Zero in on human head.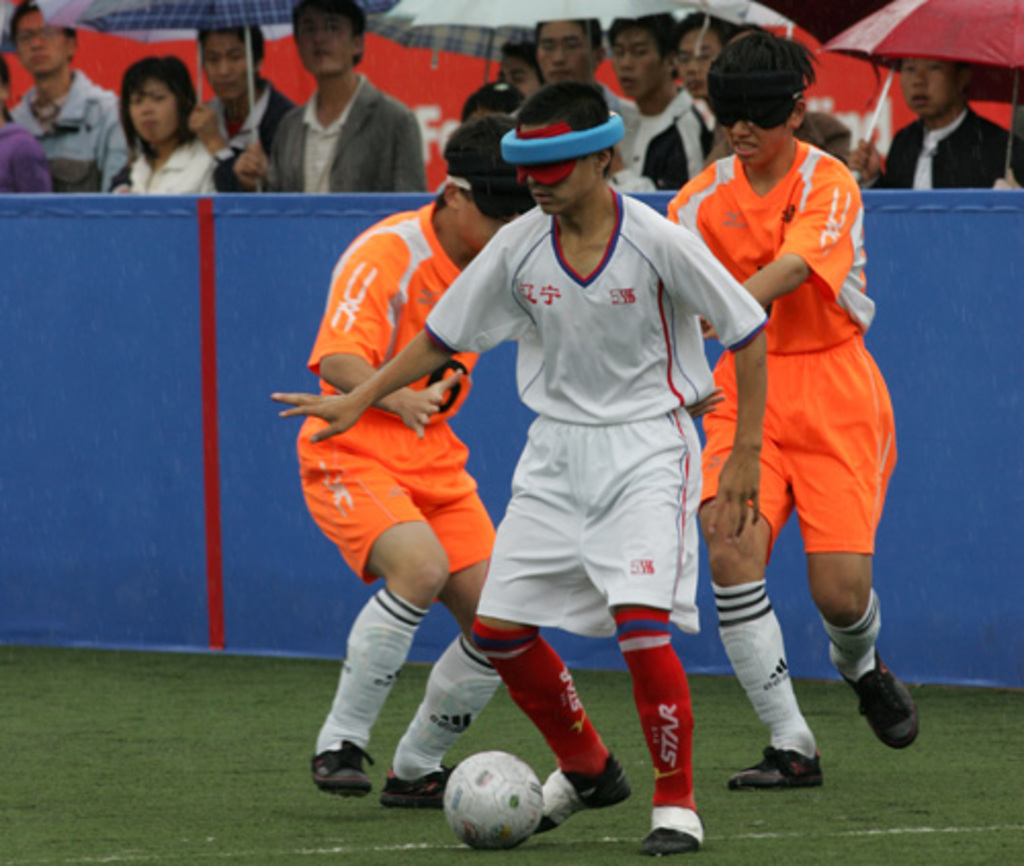
Zeroed in: <box>117,59,193,151</box>.
